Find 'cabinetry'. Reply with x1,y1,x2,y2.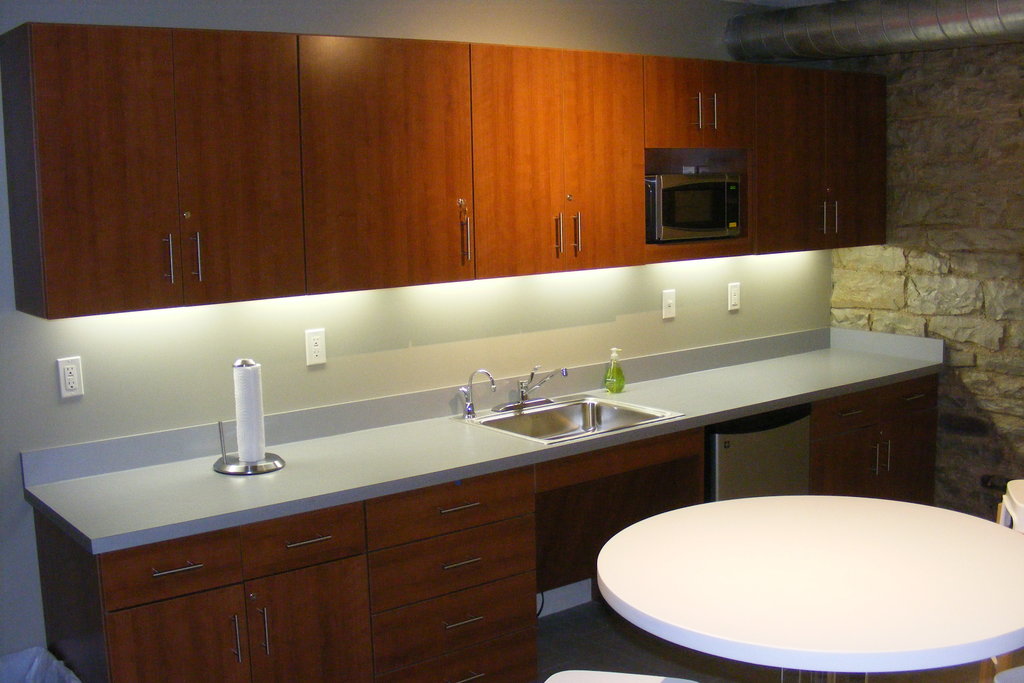
14,338,945,678.
